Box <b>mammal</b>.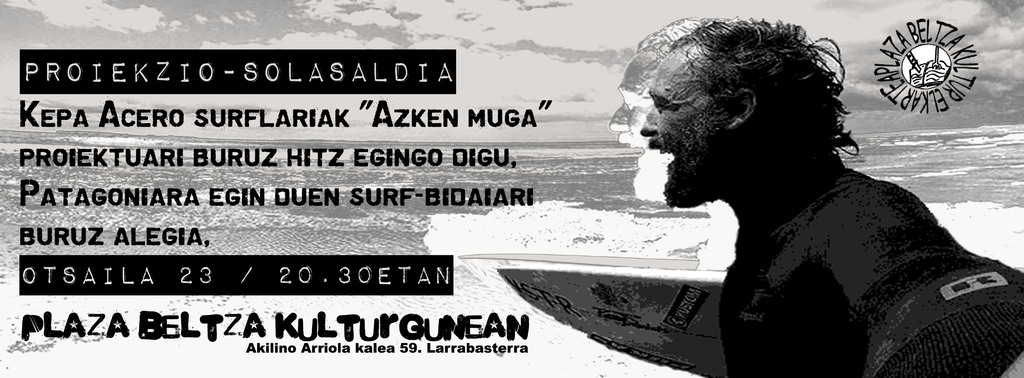
[603,46,1015,364].
